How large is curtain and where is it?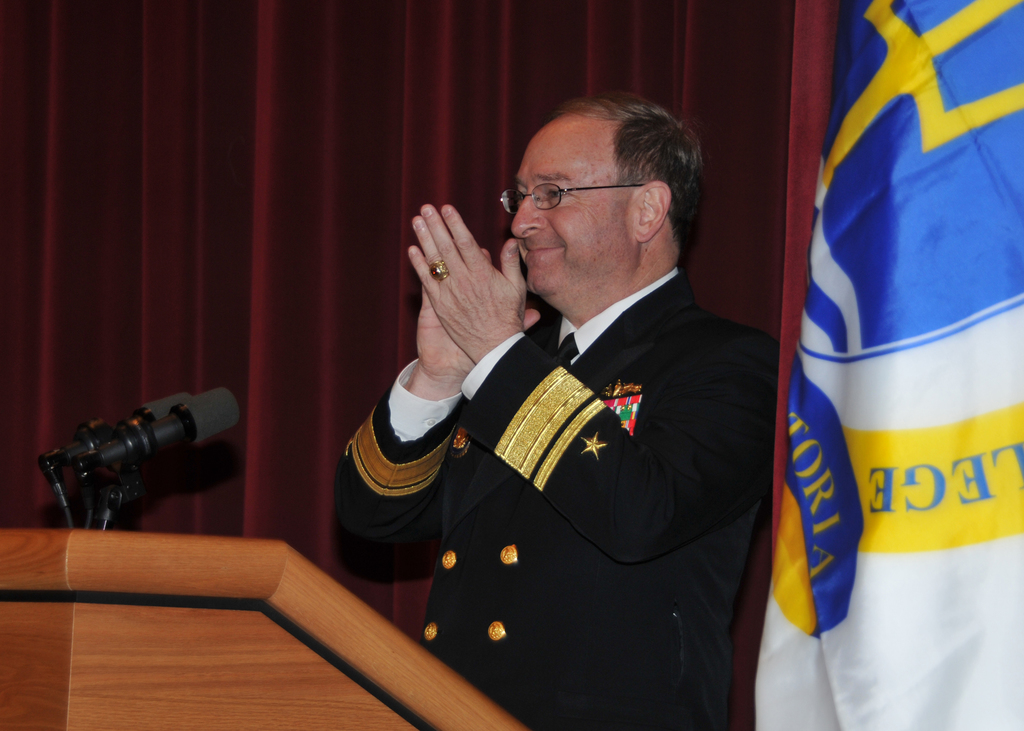
Bounding box: detection(16, 0, 801, 530).
